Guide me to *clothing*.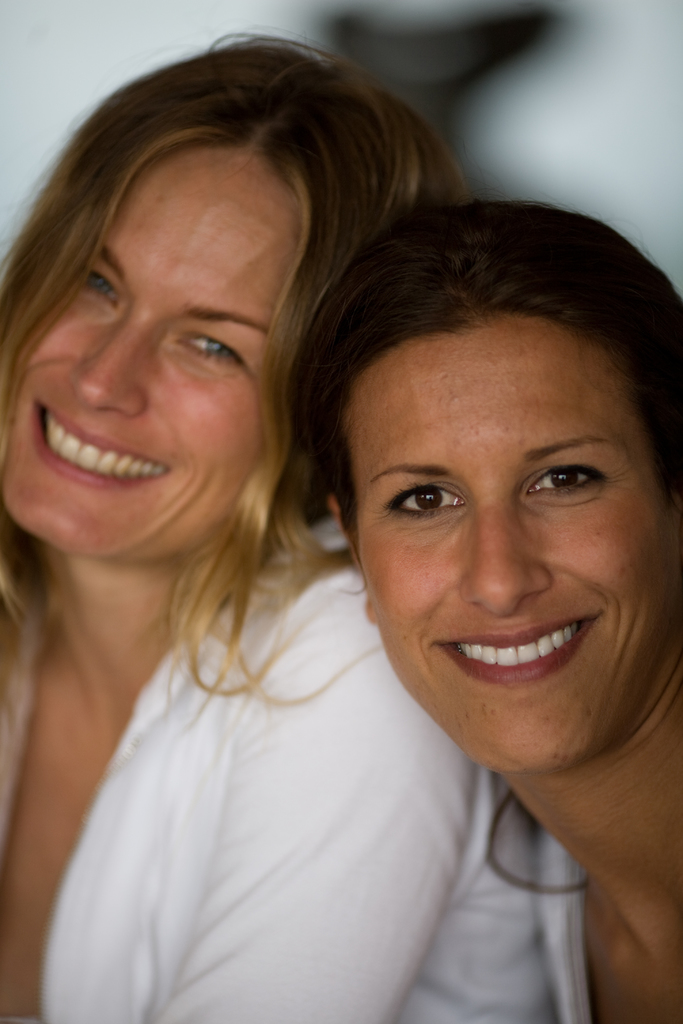
Guidance: bbox=[6, 541, 541, 1005].
